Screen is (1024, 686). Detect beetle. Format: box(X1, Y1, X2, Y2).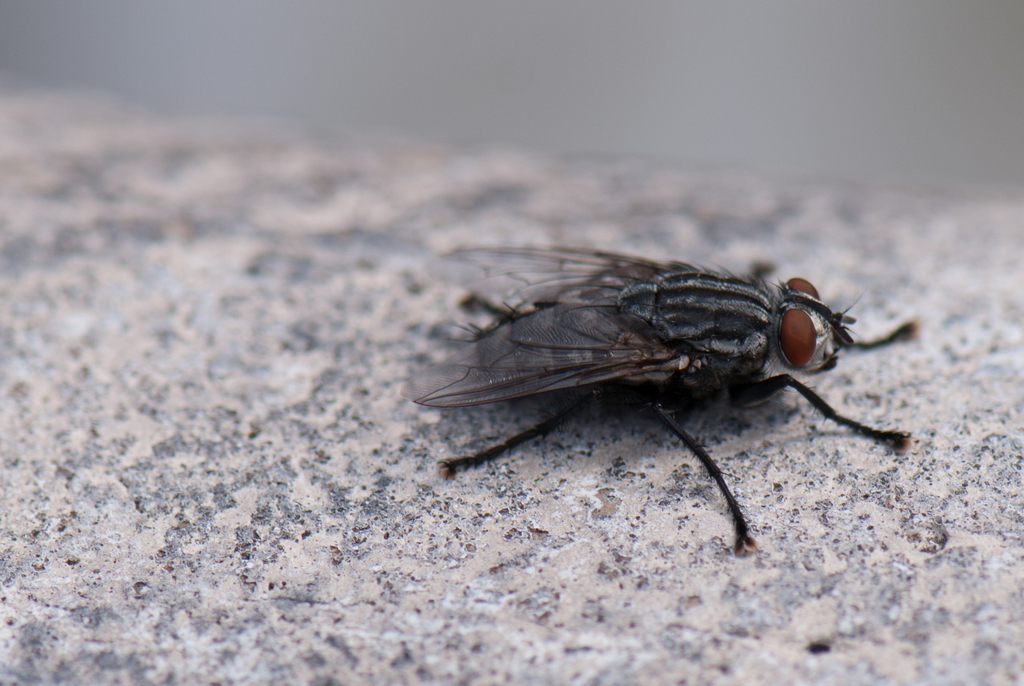
box(382, 233, 883, 560).
